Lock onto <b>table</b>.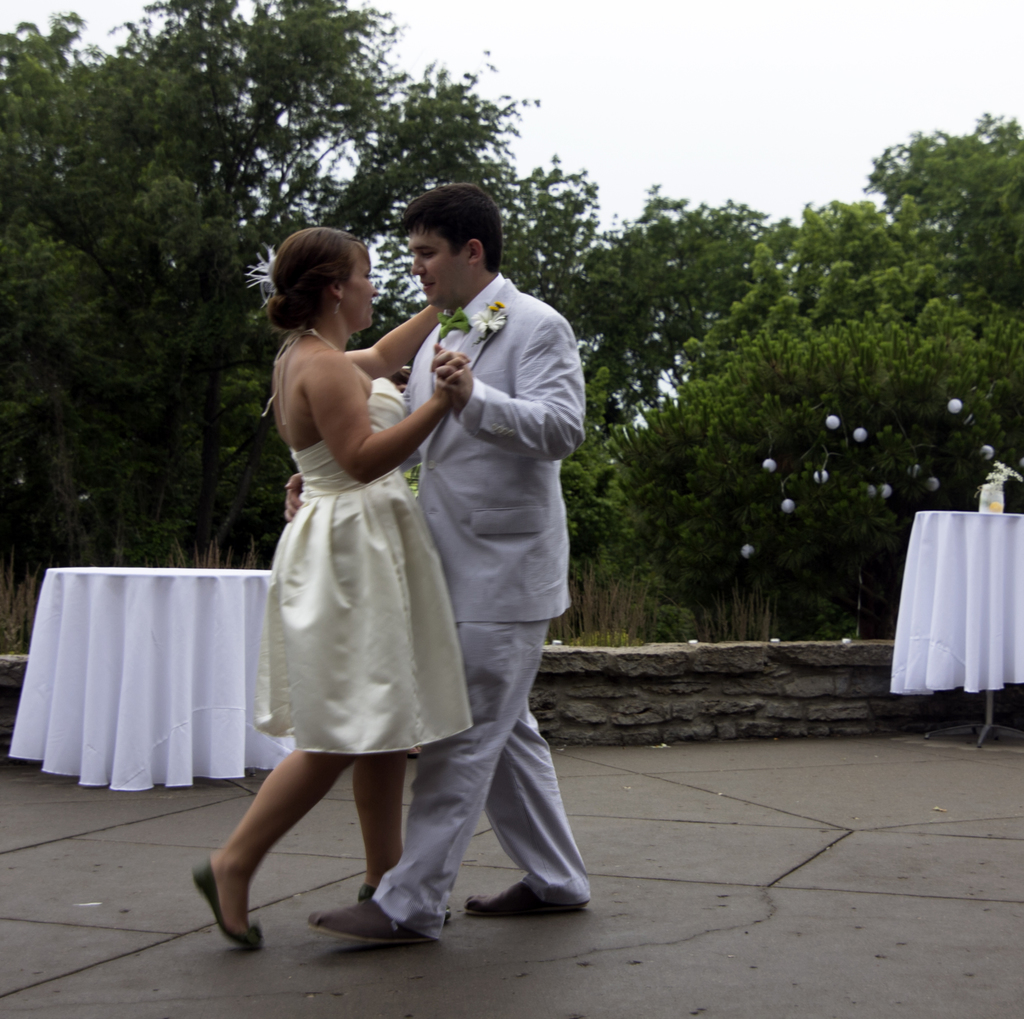
Locked: [890, 509, 1023, 746].
